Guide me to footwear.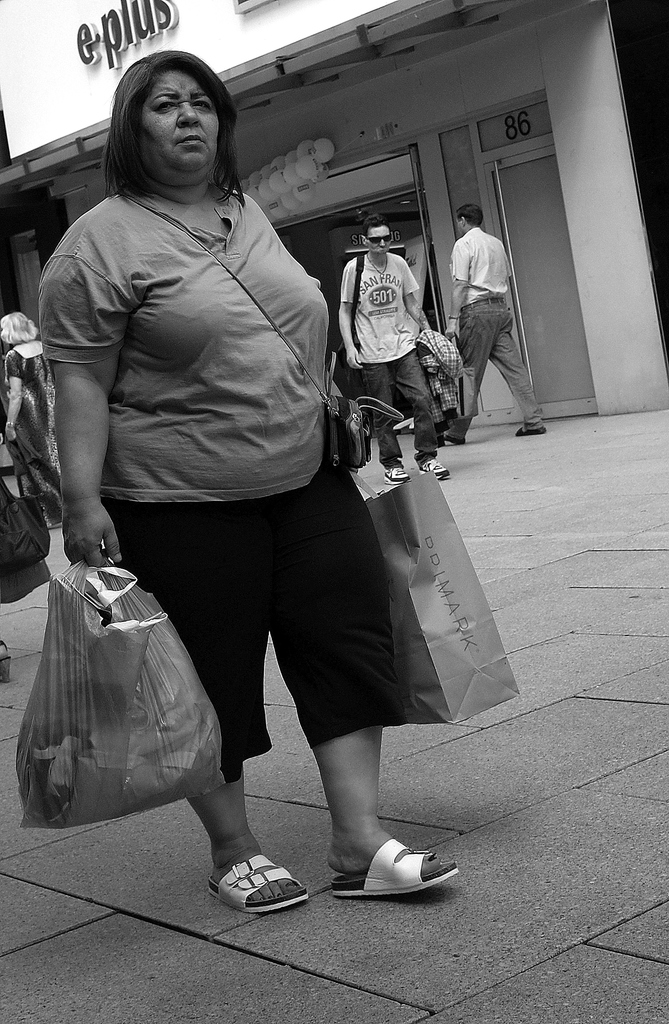
Guidance: l=200, t=855, r=307, b=913.
